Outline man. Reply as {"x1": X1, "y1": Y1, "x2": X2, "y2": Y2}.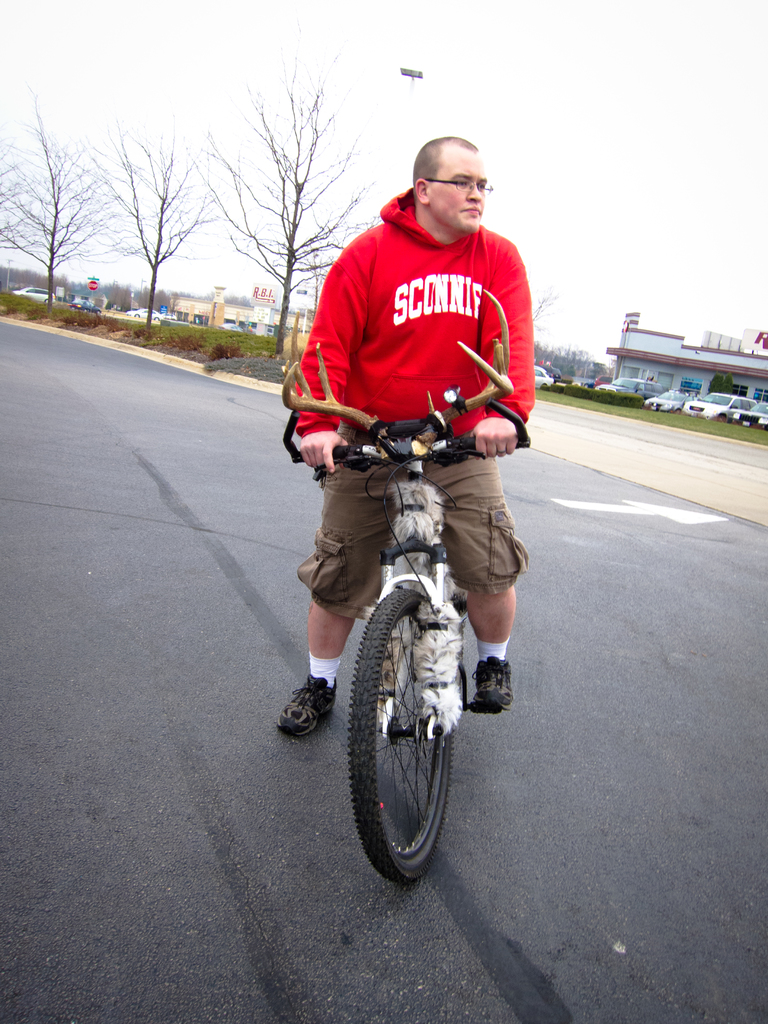
{"x1": 282, "y1": 129, "x2": 556, "y2": 719}.
